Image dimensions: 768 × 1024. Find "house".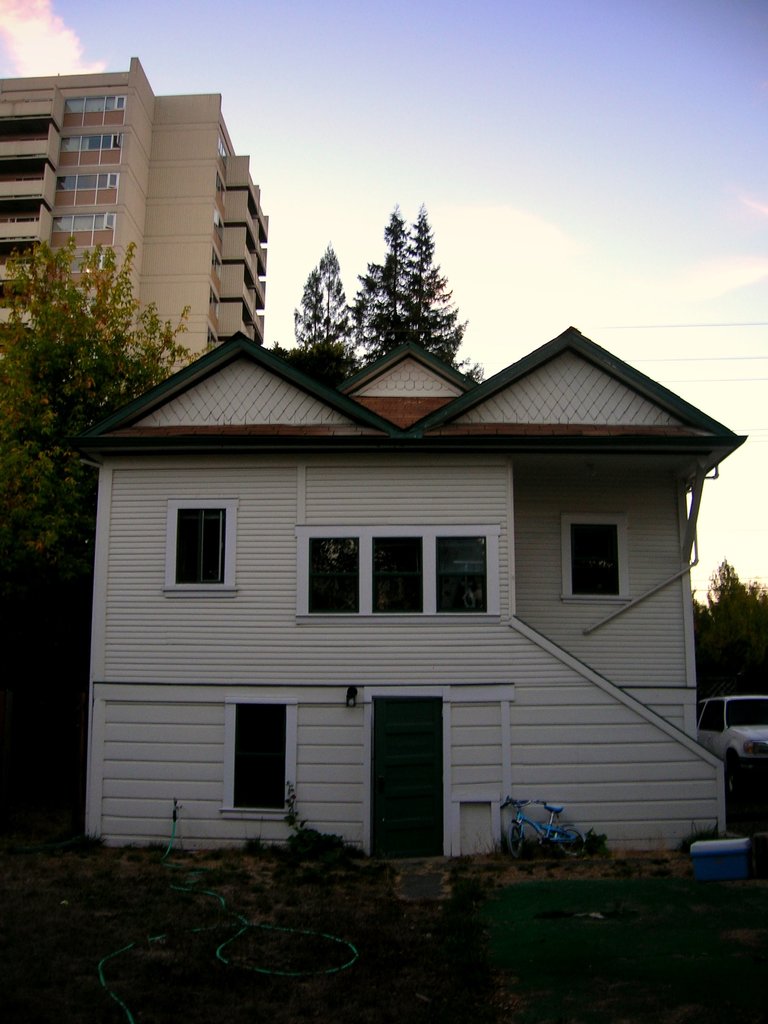
BBox(61, 317, 749, 845).
